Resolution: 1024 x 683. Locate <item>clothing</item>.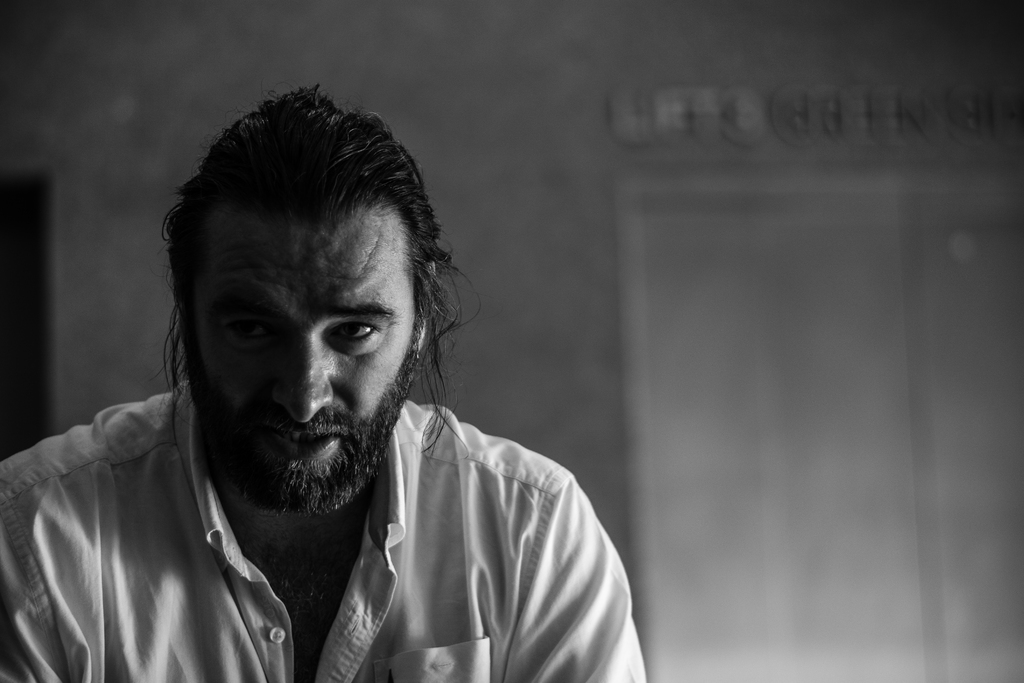
region(0, 383, 643, 682).
